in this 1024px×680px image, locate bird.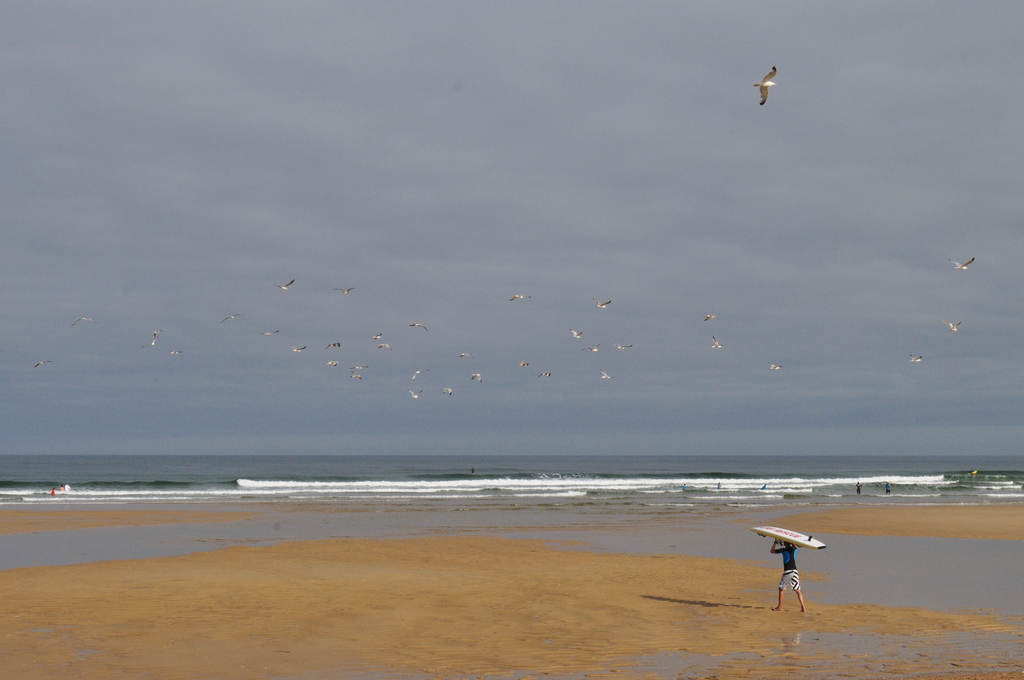
Bounding box: [755,65,775,103].
